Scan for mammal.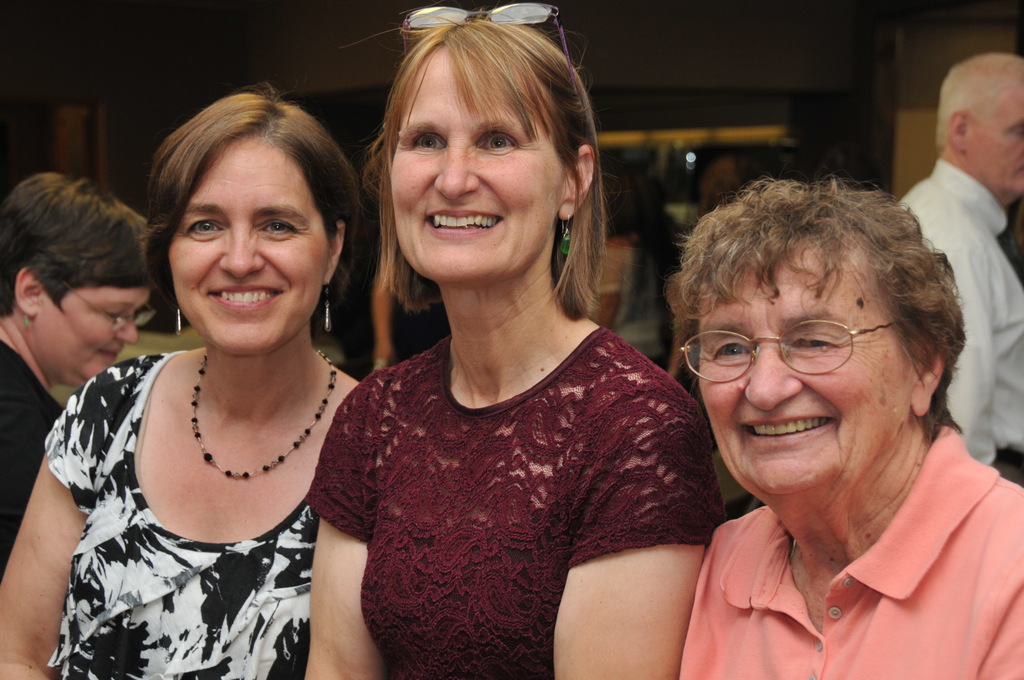
Scan result: select_region(0, 172, 155, 572).
